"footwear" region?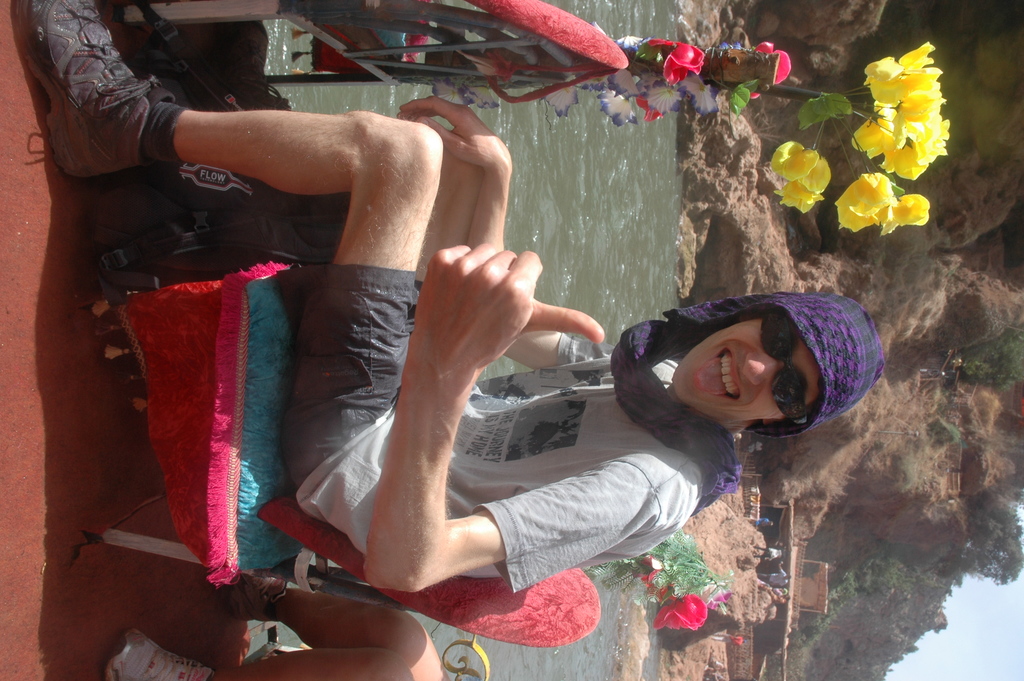
105 627 211 680
